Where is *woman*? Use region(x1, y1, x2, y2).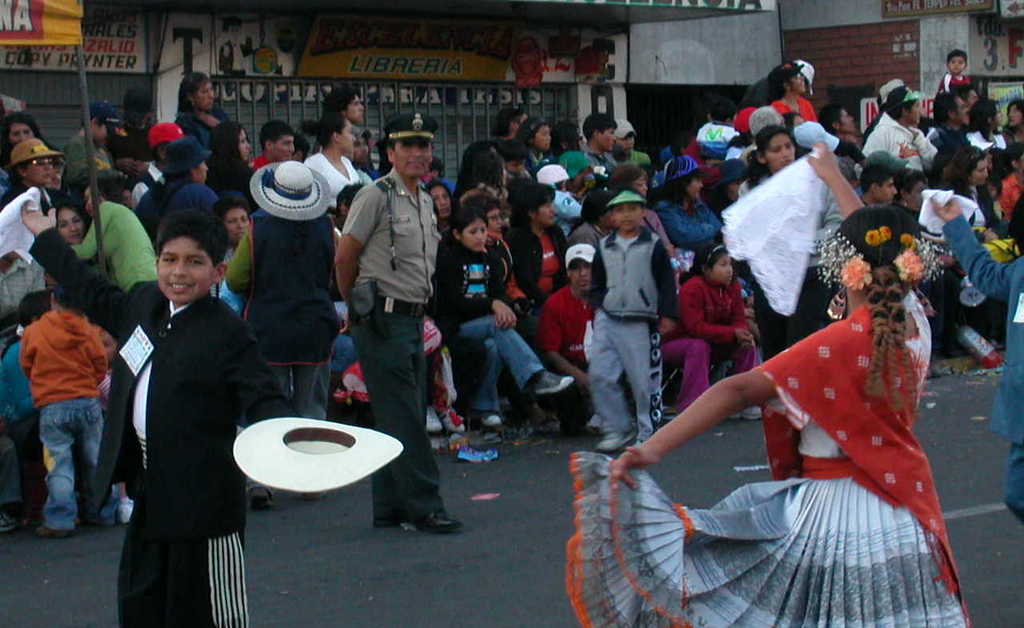
region(68, 181, 160, 293).
